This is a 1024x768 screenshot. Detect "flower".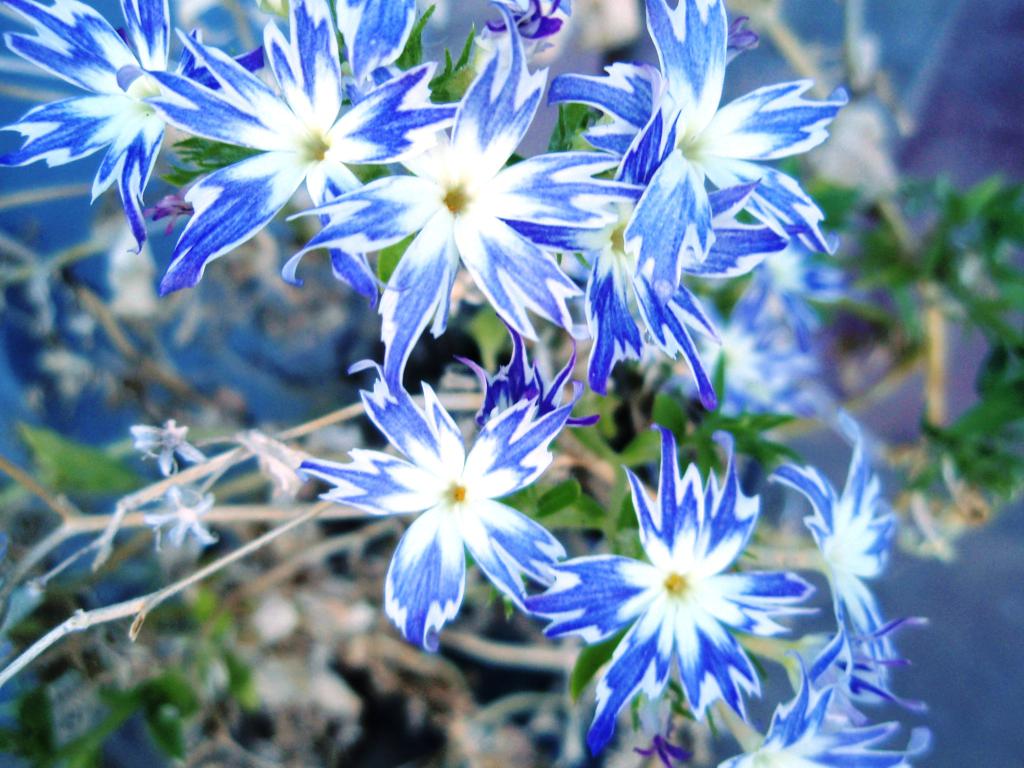
bbox=[521, 420, 817, 767].
